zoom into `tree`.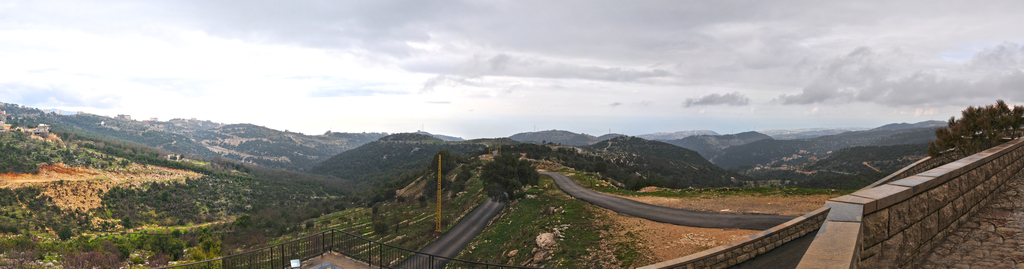
Zoom target: left=932, top=96, right=1023, bottom=159.
